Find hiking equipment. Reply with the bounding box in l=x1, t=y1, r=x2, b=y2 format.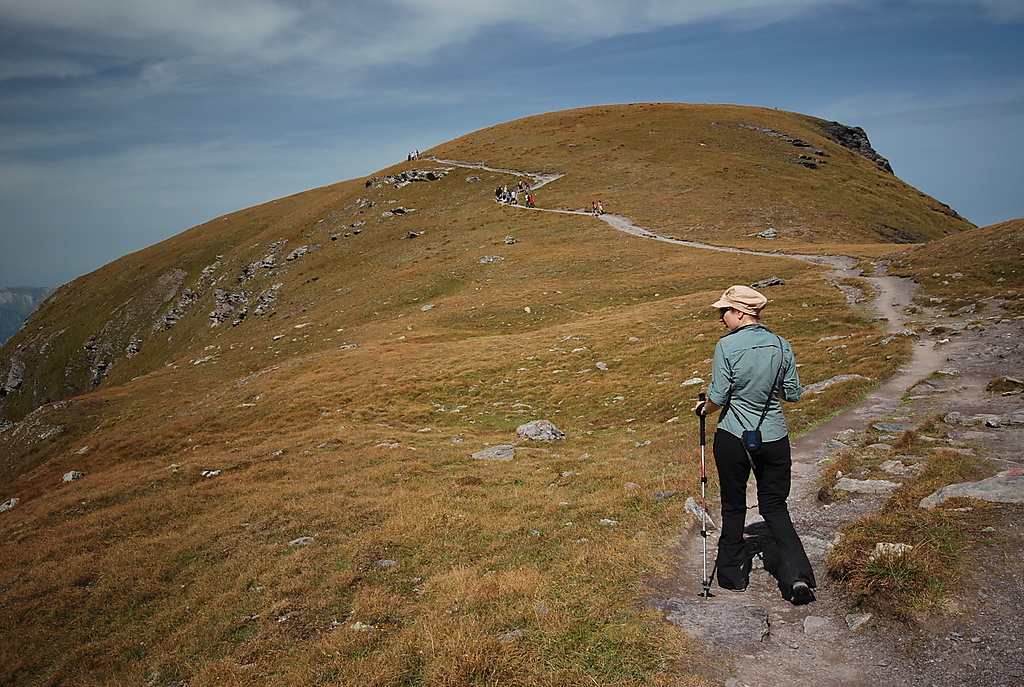
l=696, t=393, r=709, b=594.
